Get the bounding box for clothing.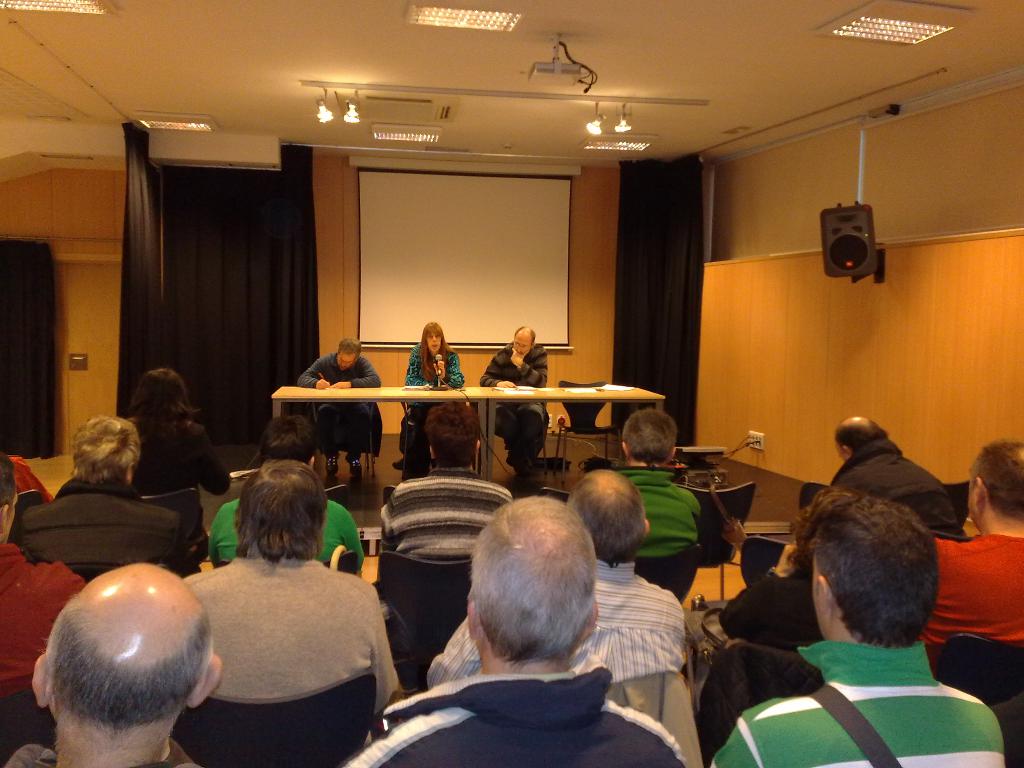
<region>922, 525, 1023, 680</region>.
